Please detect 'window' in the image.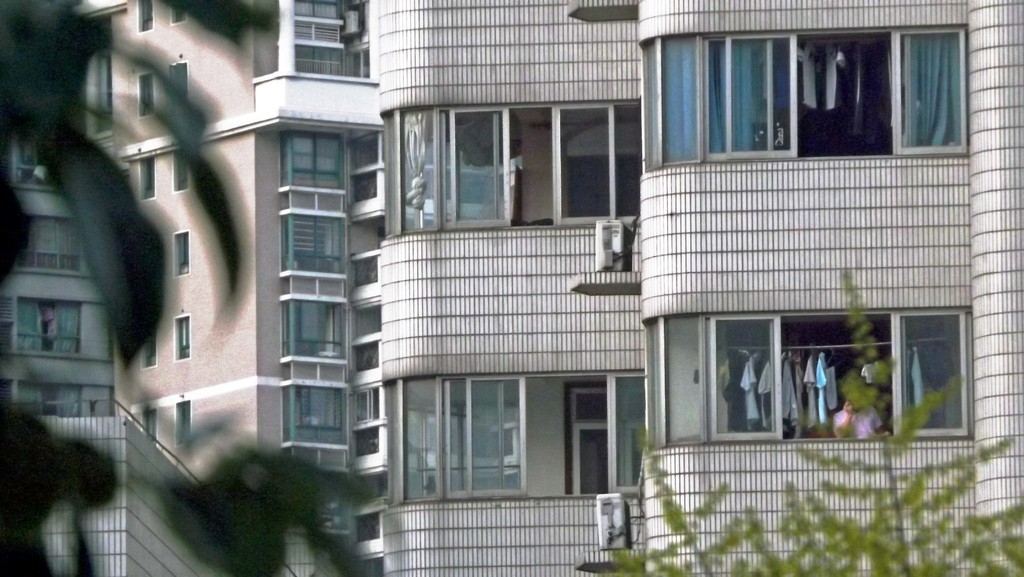
172 151 193 184.
